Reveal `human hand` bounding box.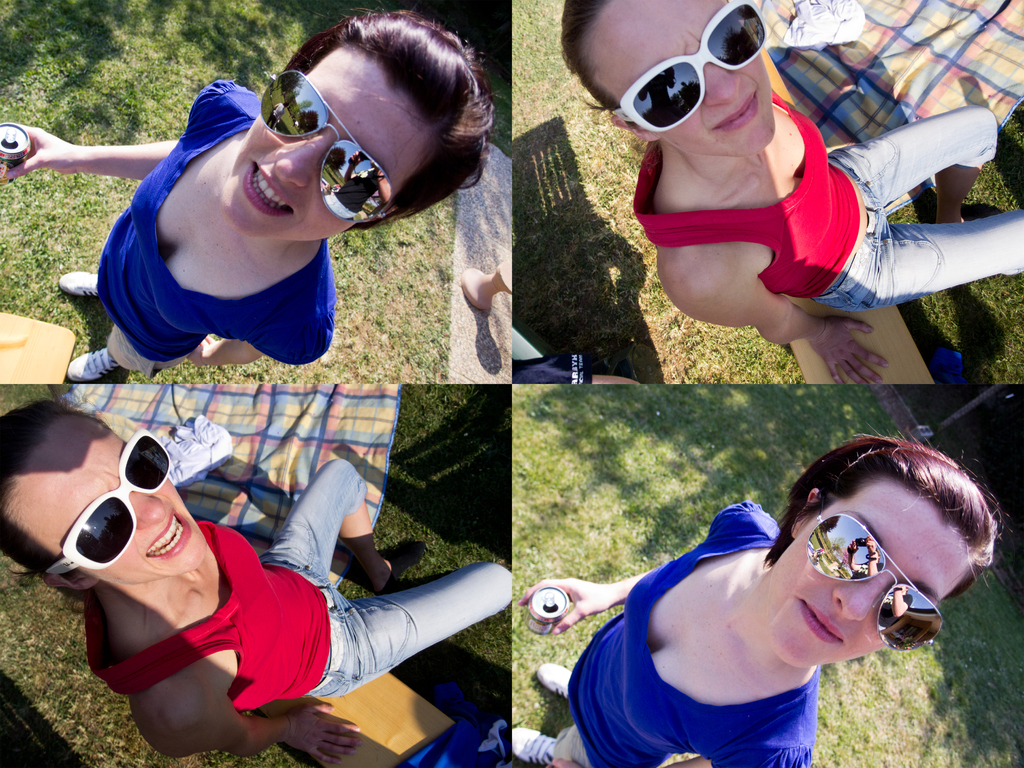
Revealed: (x1=8, y1=95, x2=115, y2=173).
